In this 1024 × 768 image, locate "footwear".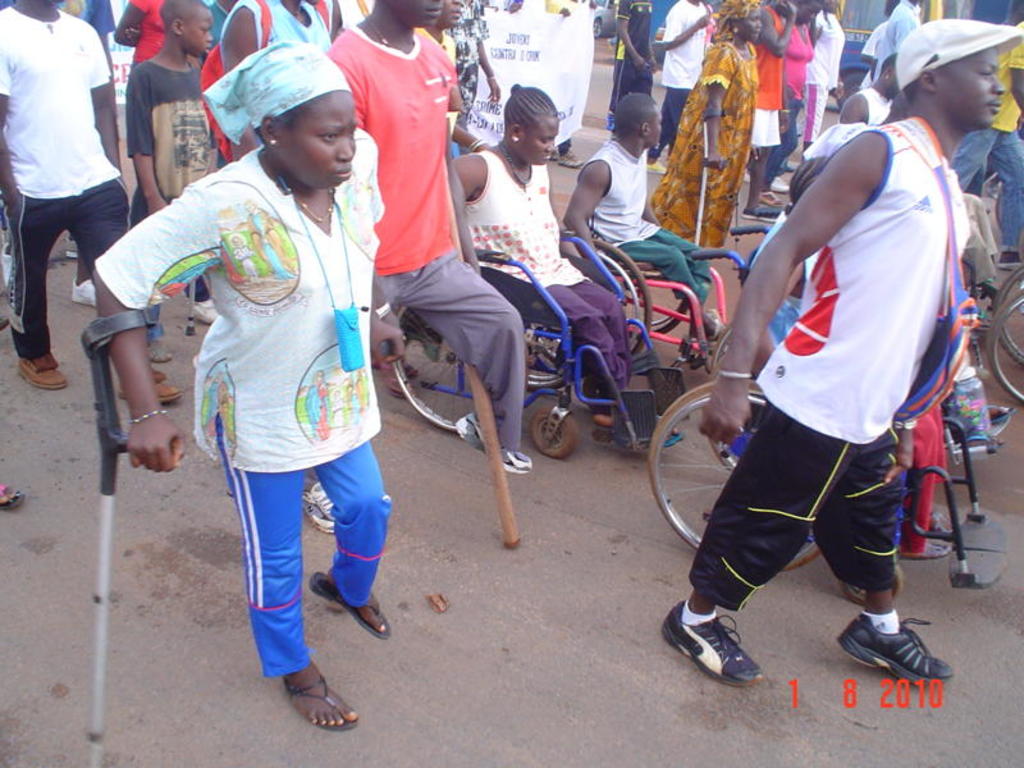
Bounding box: <bbox>774, 178, 791, 191</bbox>.
